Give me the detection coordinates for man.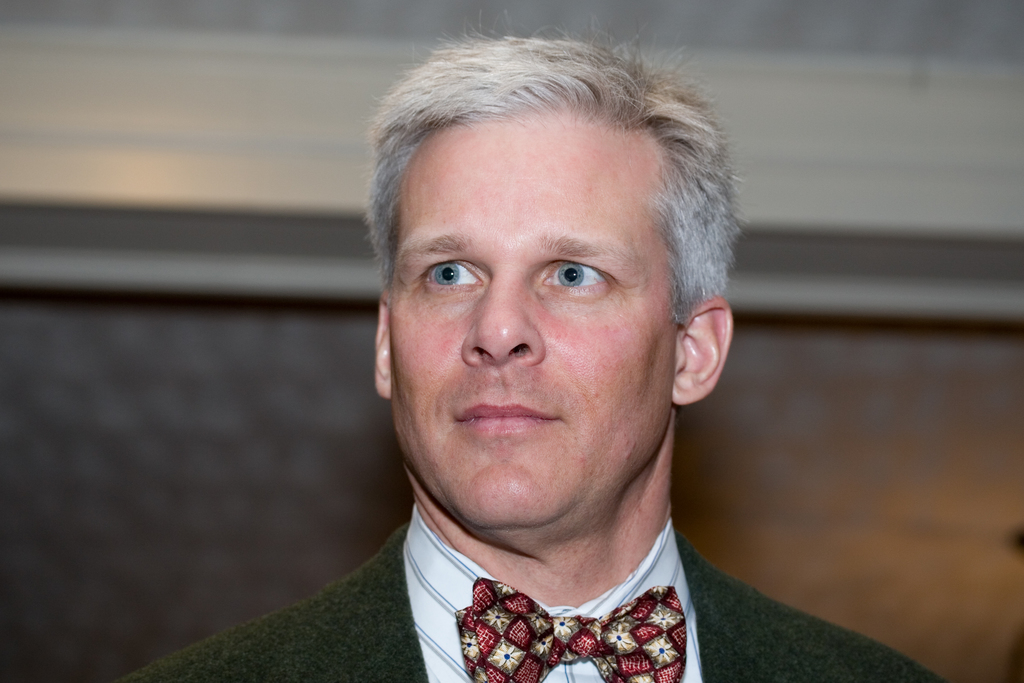
{"left": 131, "top": 25, "right": 961, "bottom": 682}.
